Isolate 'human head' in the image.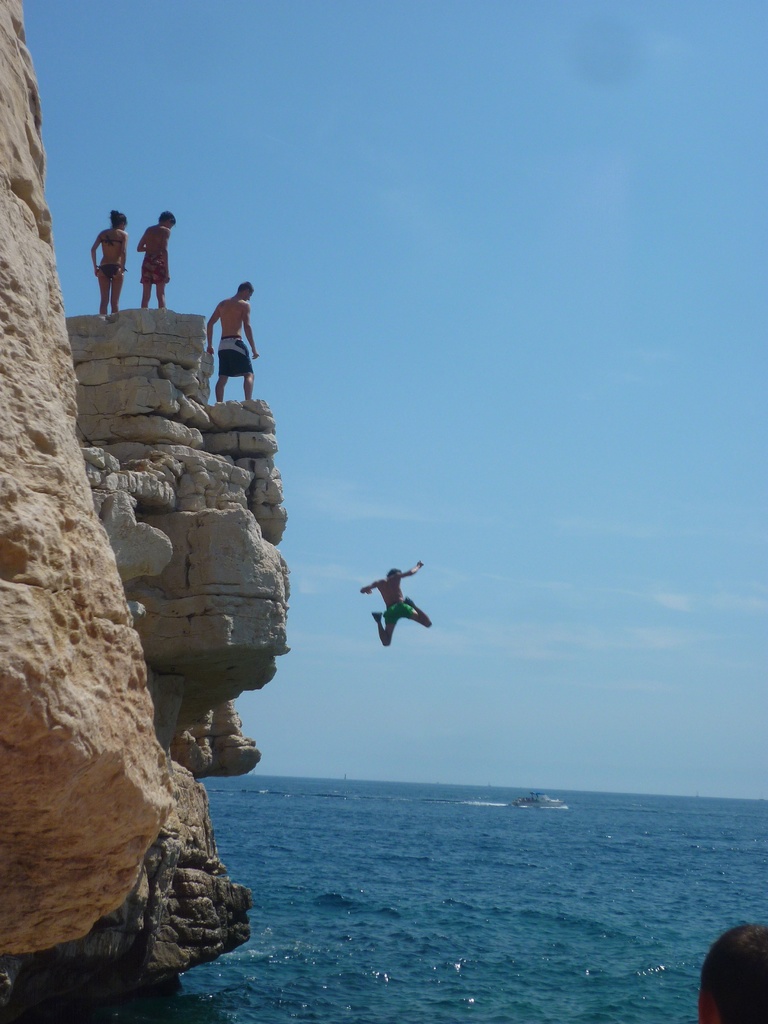
Isolated region: x1=707 y1=922 x2=767 y2=1023.
